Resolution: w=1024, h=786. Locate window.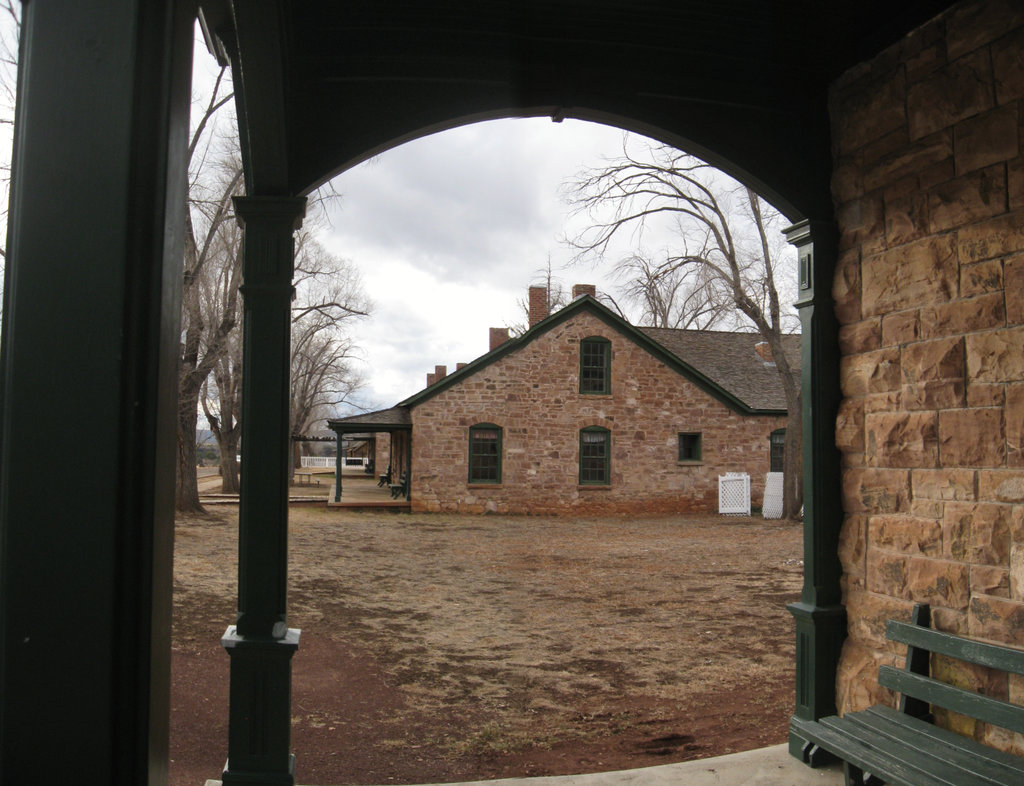
left=468, top=421, right=499, bottom=486.
